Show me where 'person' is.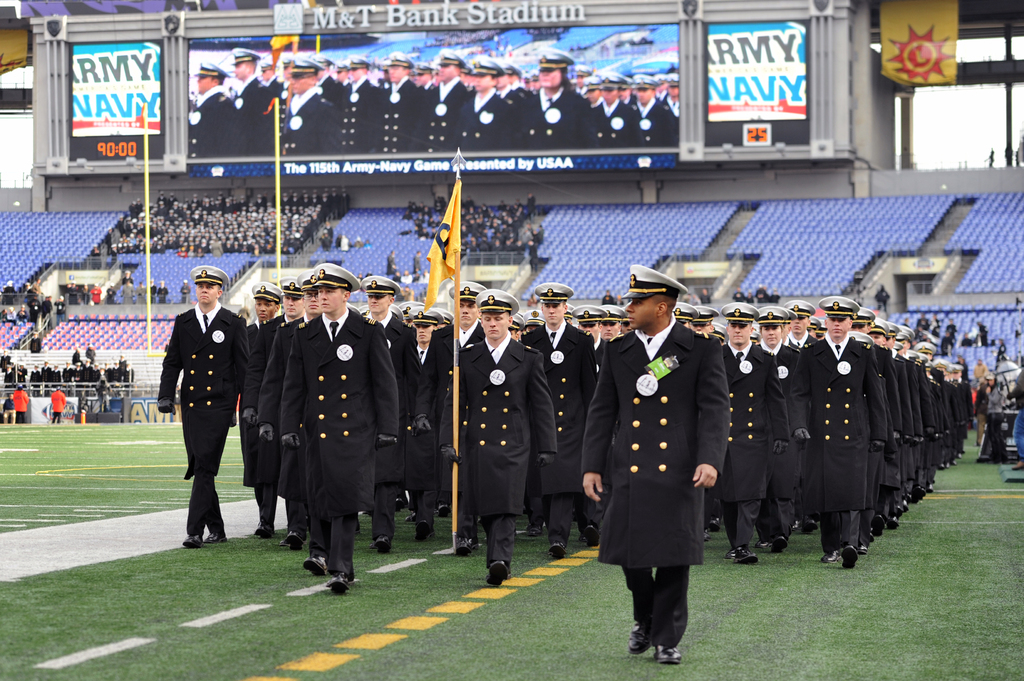
'person' is at {"x1": 13, "y1": 387, "x2": 28, "y2": 424}.
